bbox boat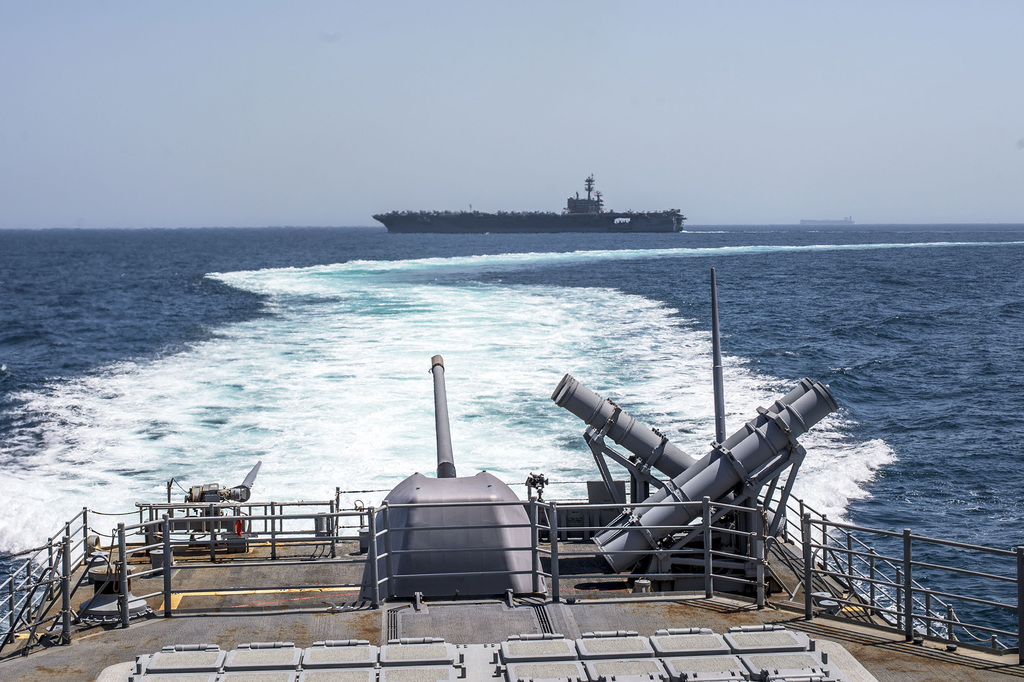
detection(366, 177, 692, 240)
